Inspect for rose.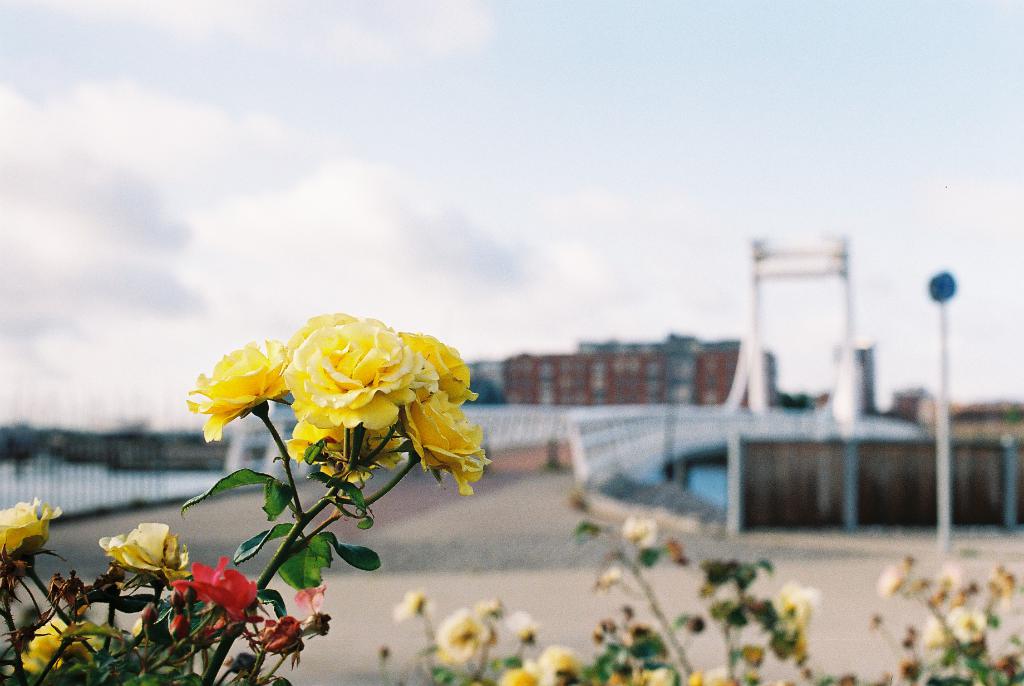
Inspection: Rect(163, 589, 234, 648).
